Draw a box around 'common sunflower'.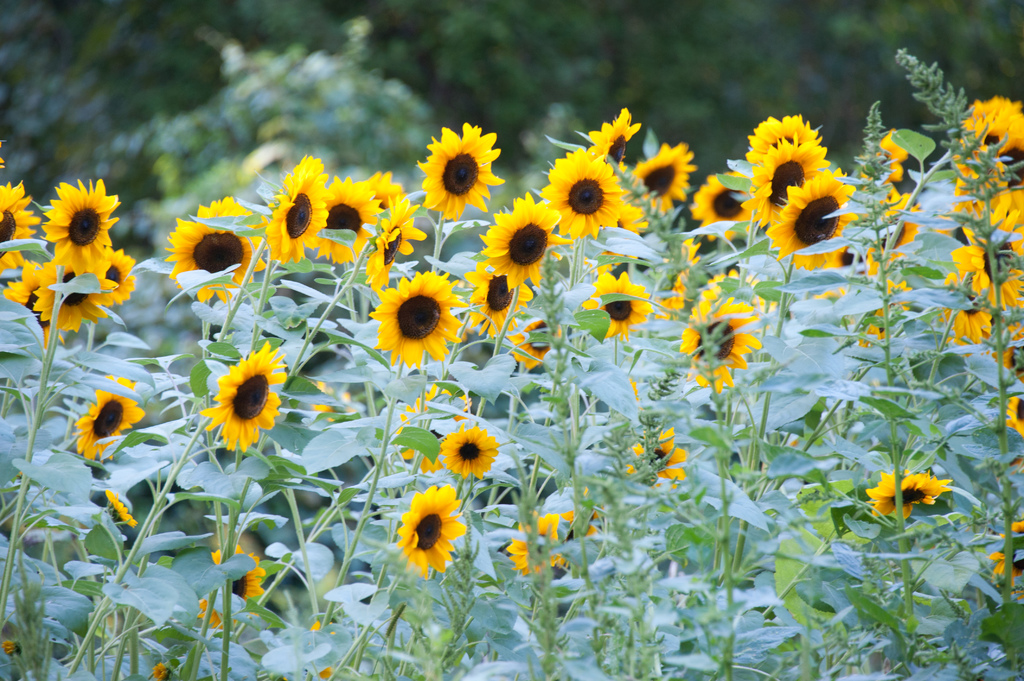
box(317, 184, 375, 272).
